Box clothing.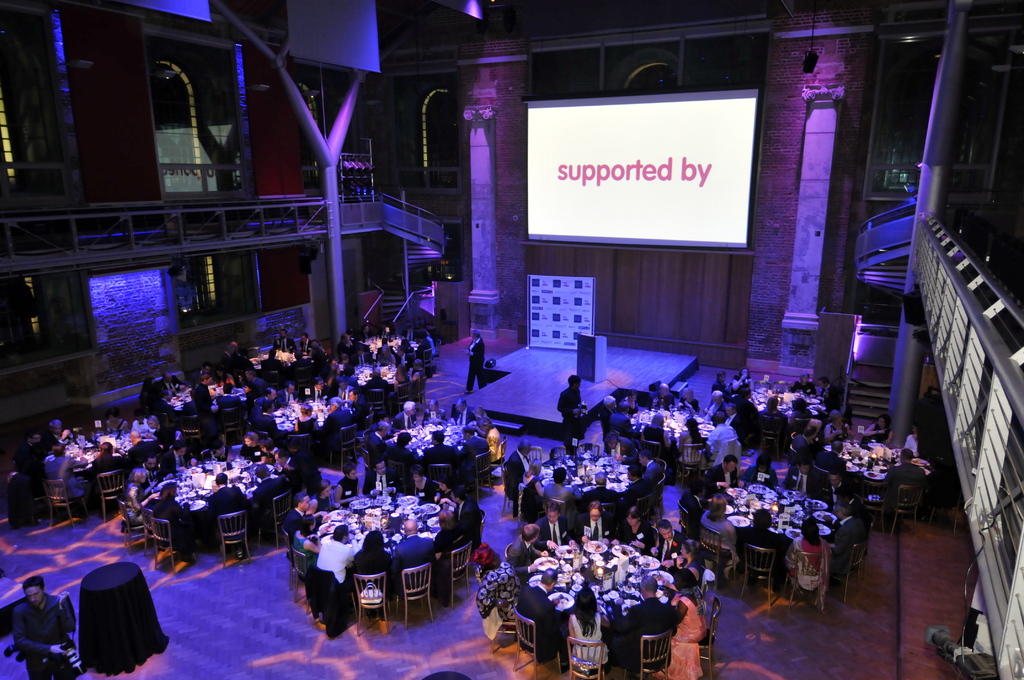
x1=476 y1=563 x2=522 y2=618.
